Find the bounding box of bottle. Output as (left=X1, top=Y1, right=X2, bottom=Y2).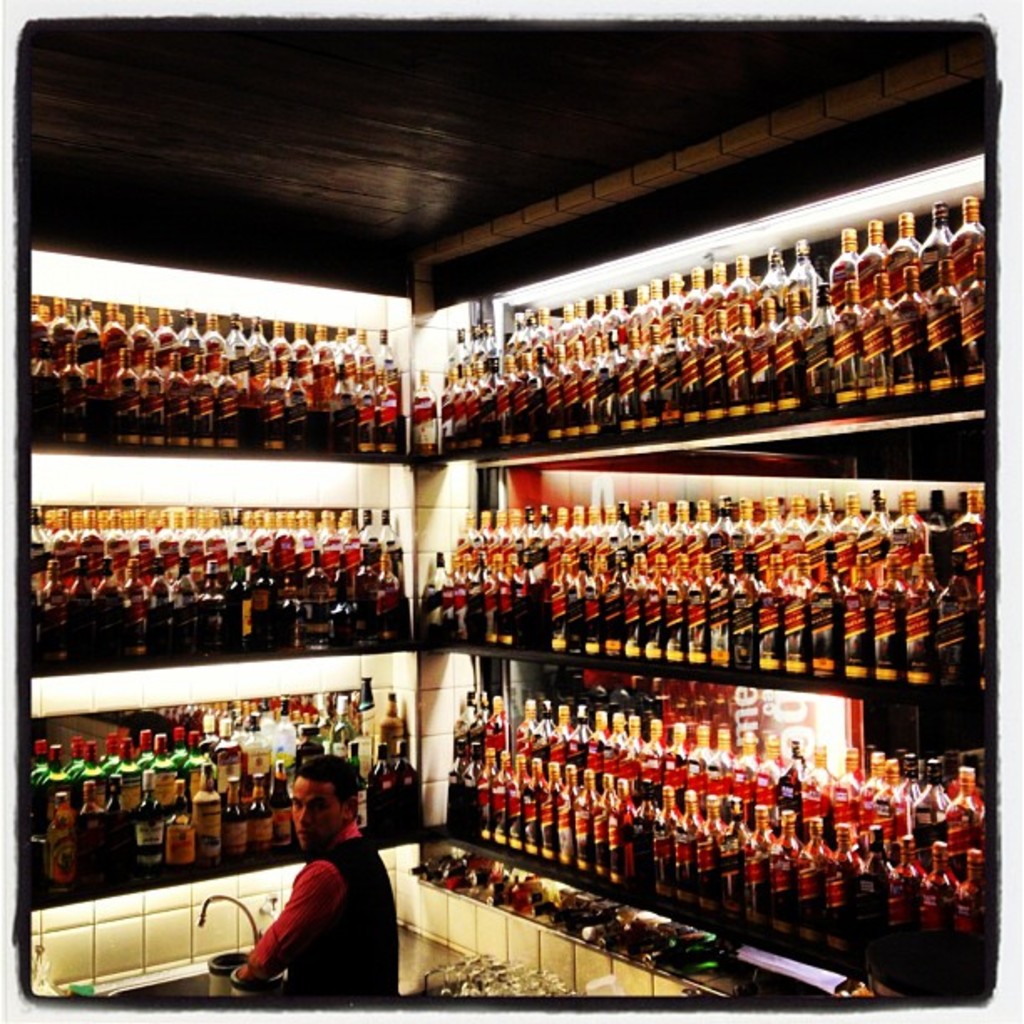
(left=30, top=743, right=60, bottom=850).
